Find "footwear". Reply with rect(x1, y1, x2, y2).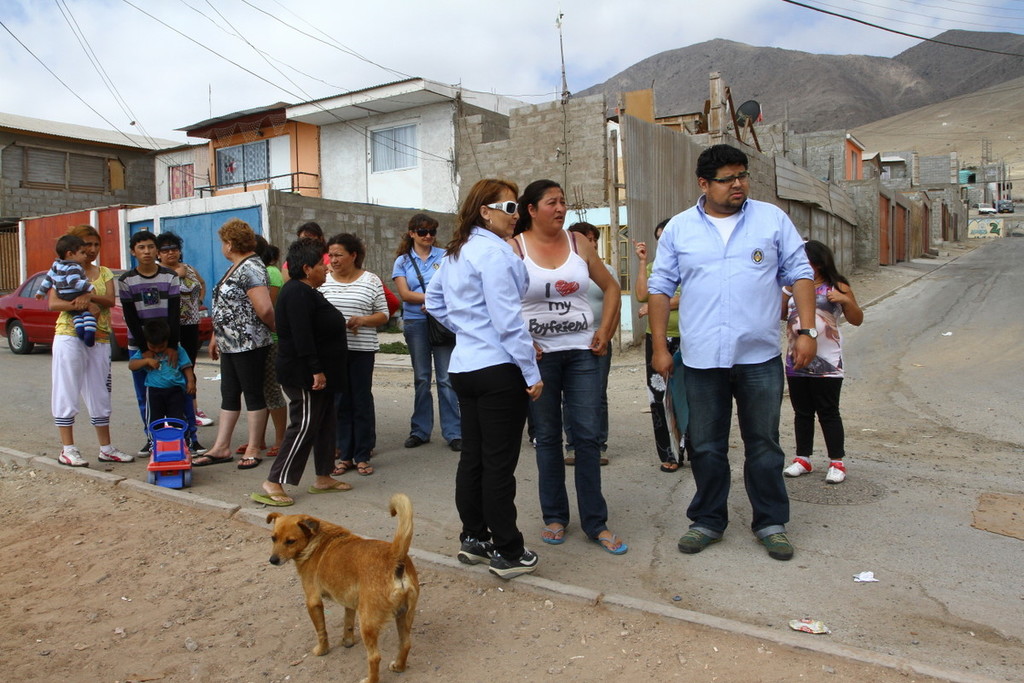
rect(332, 457, 353, 478).
